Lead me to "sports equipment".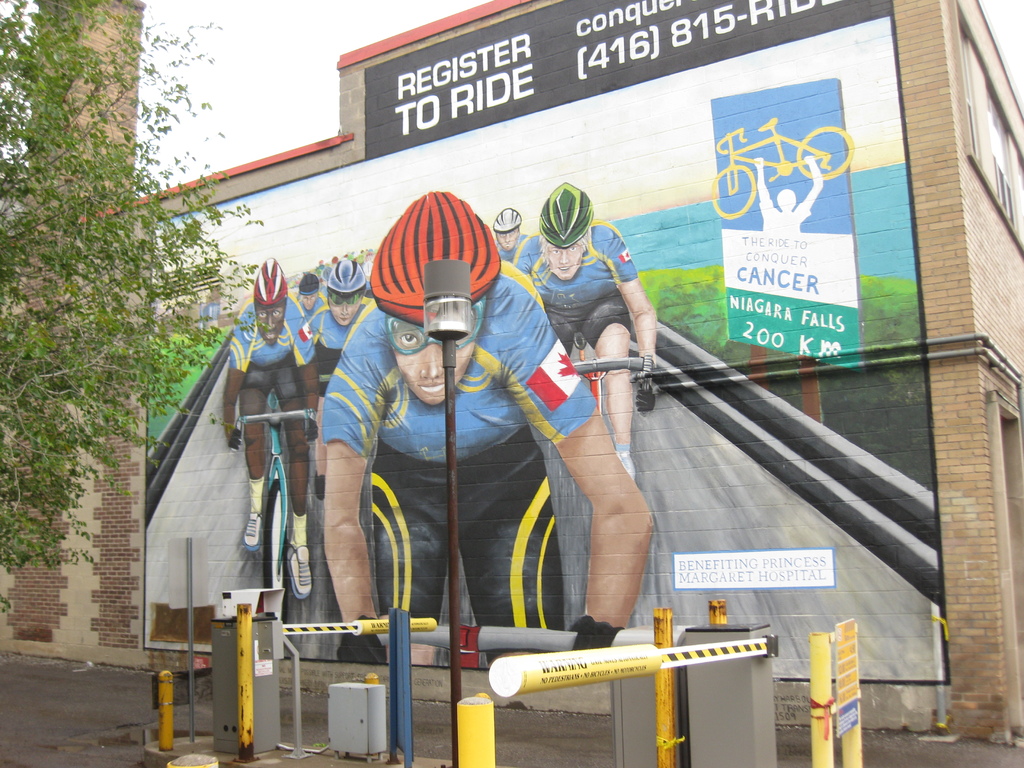
Lead to 373/627/578/667.
